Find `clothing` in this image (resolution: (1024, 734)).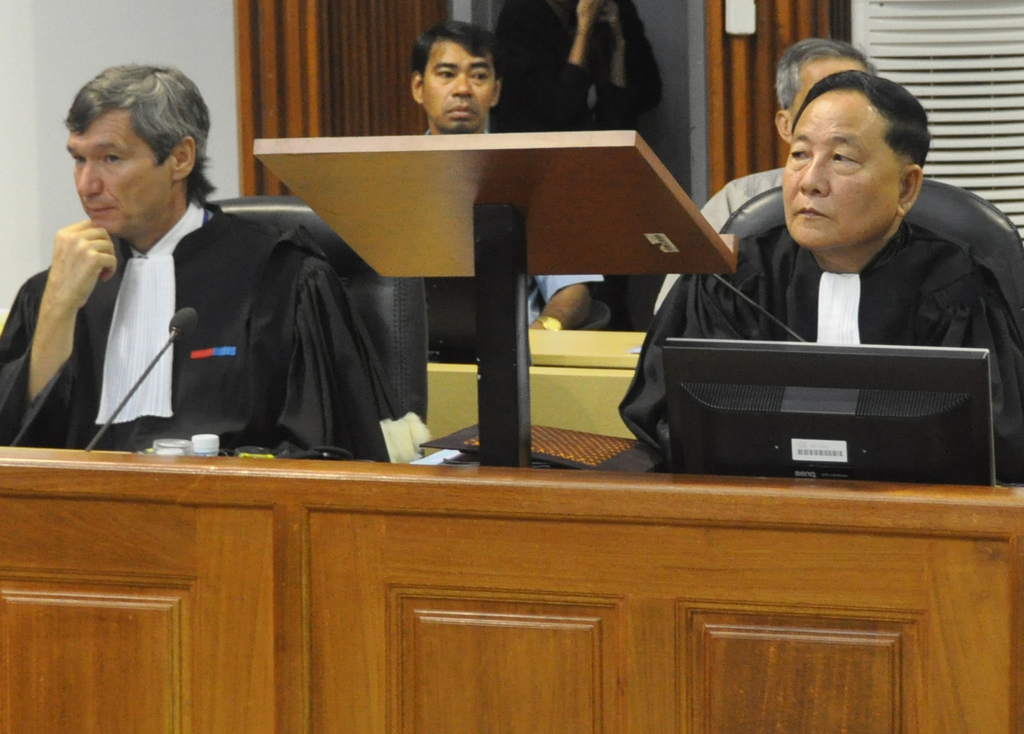
<box>614,229,1023,486</box>.
